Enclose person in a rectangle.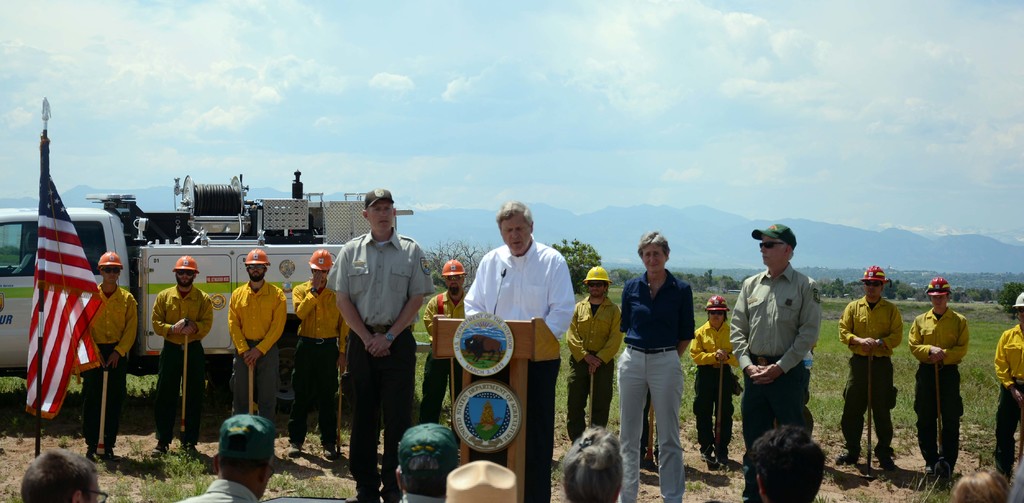
box(456, 190, 577, 345).
